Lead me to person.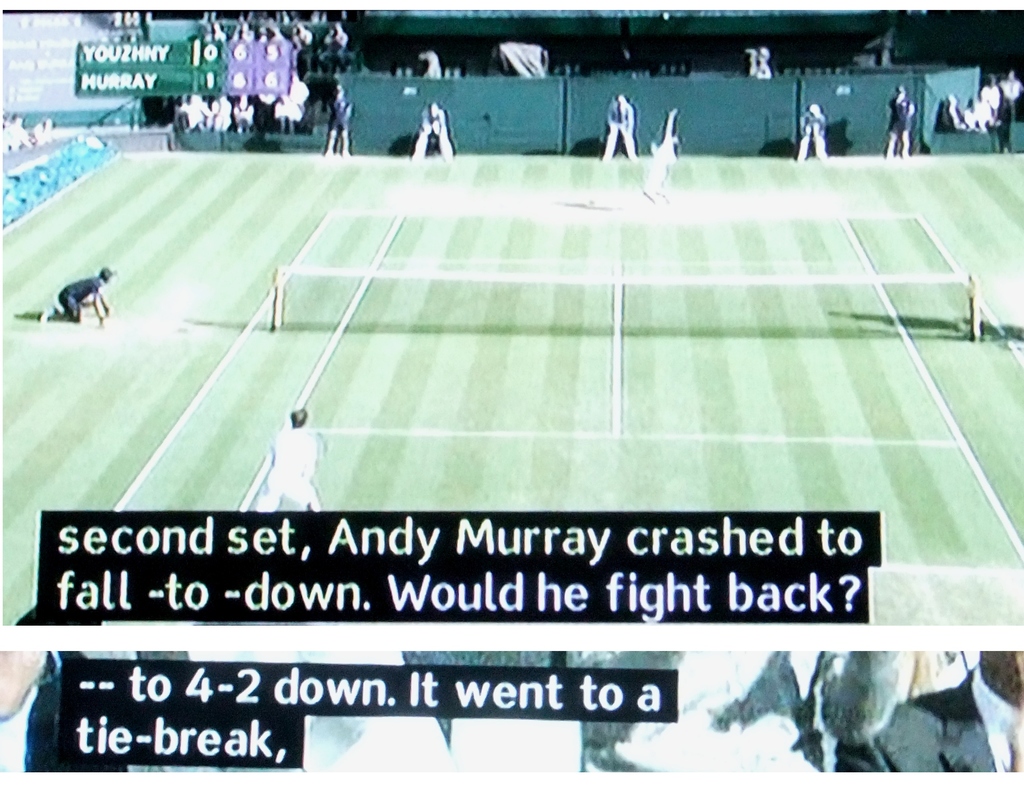
Lead to bbox=[264, 404, 329, 511].
